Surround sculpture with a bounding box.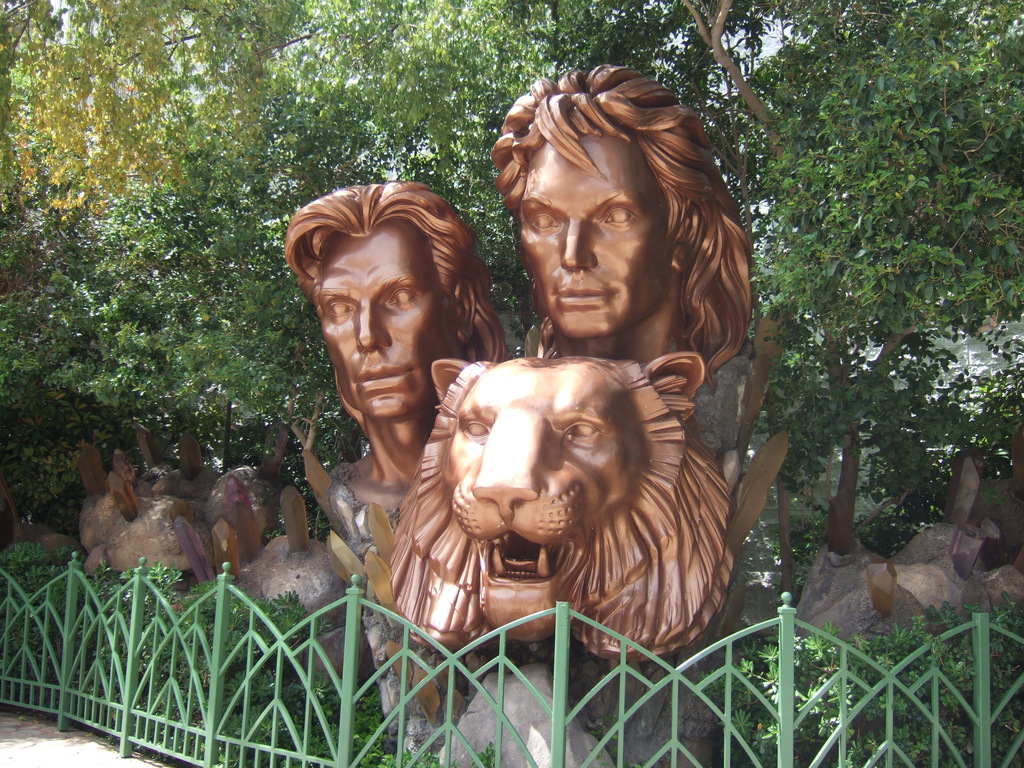
(379, 355, 751, 688).
